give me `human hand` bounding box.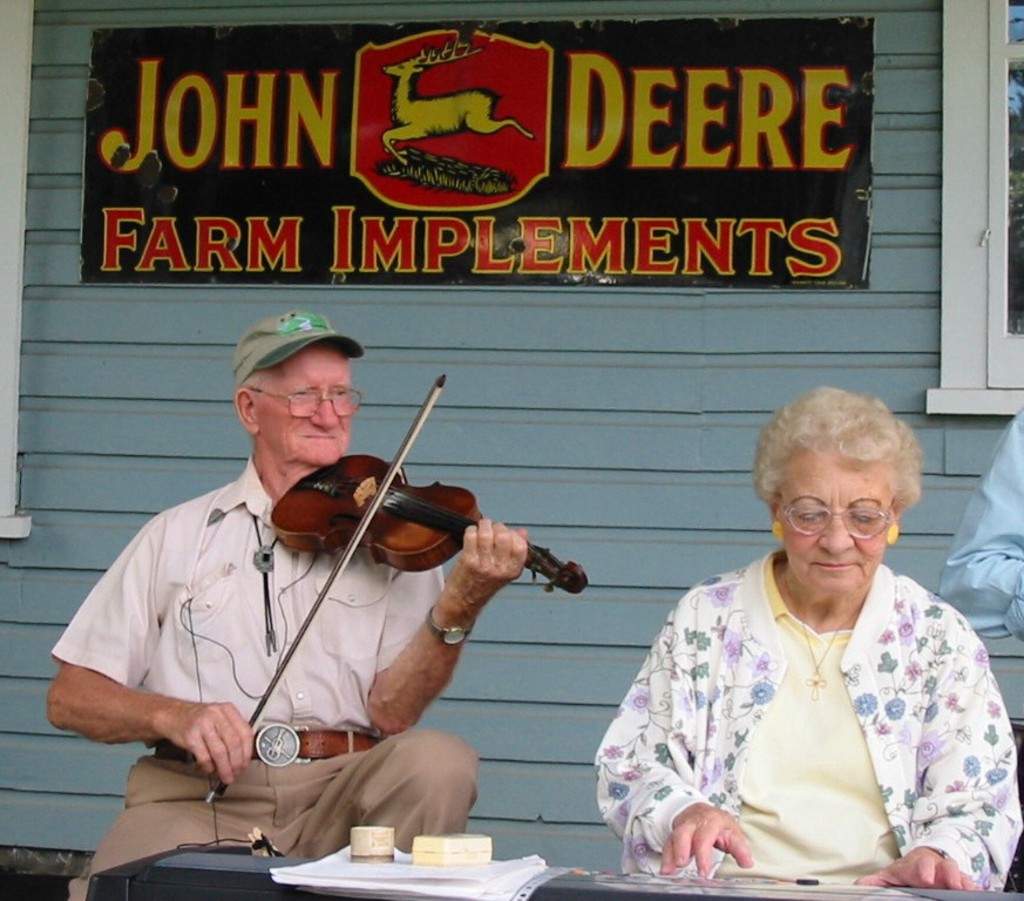
(left=129, top=700, right=251, bottom=801).
